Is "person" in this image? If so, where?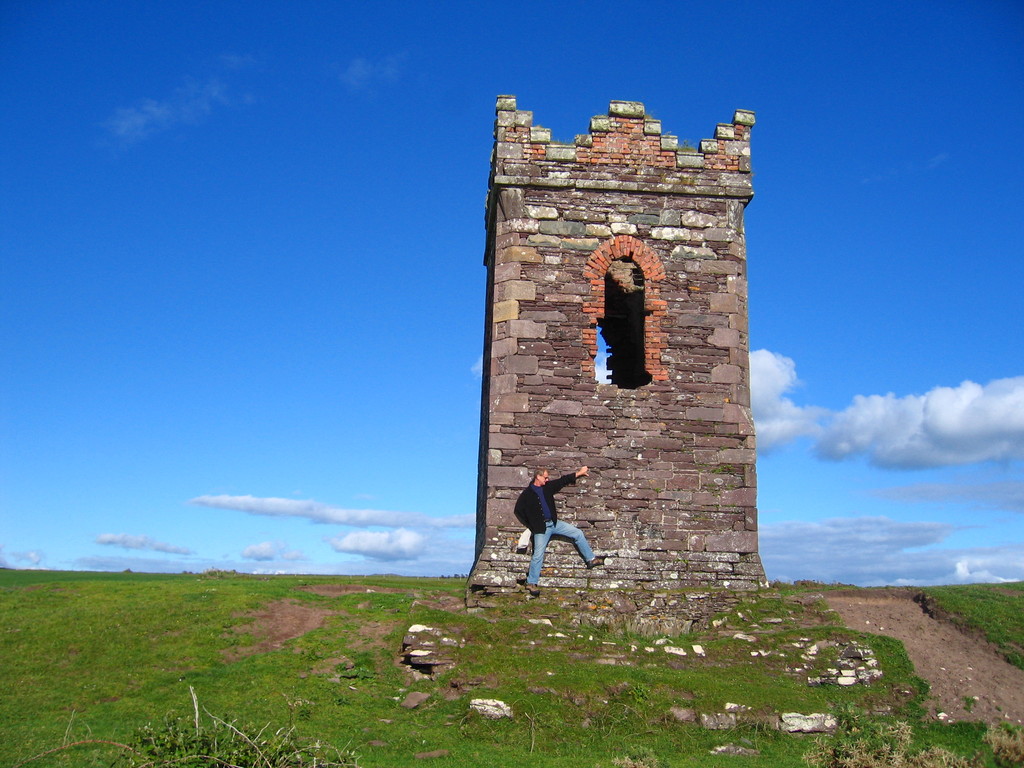
Yes, at [516, 461, 591, 581].
